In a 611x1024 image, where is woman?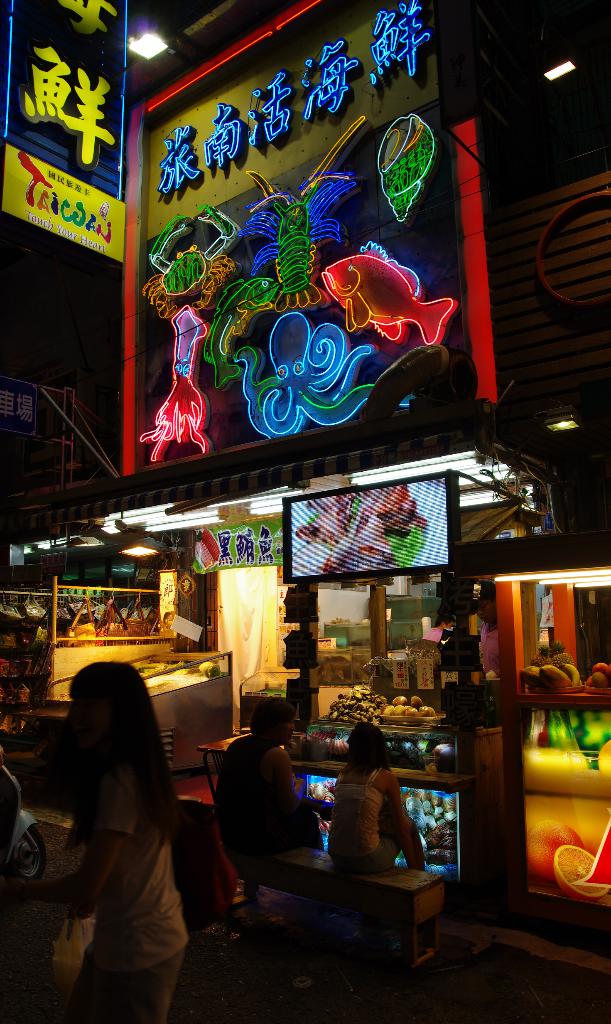
[212, 696, 328, 850].
